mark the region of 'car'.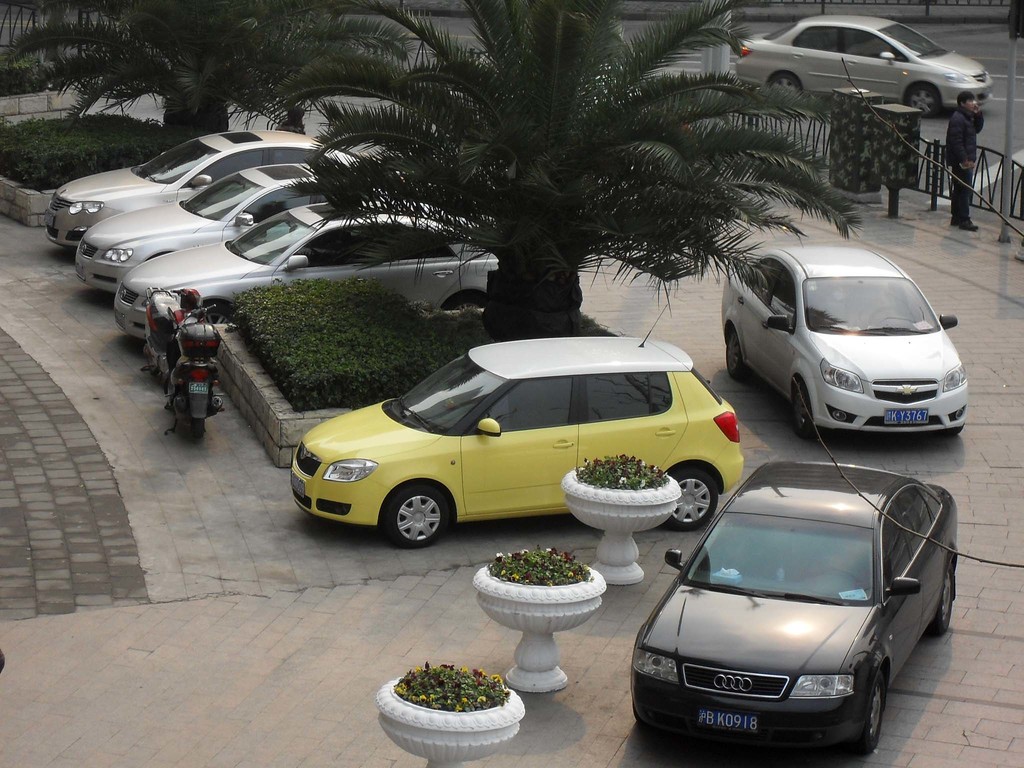
Region: 735 13 996 120.
